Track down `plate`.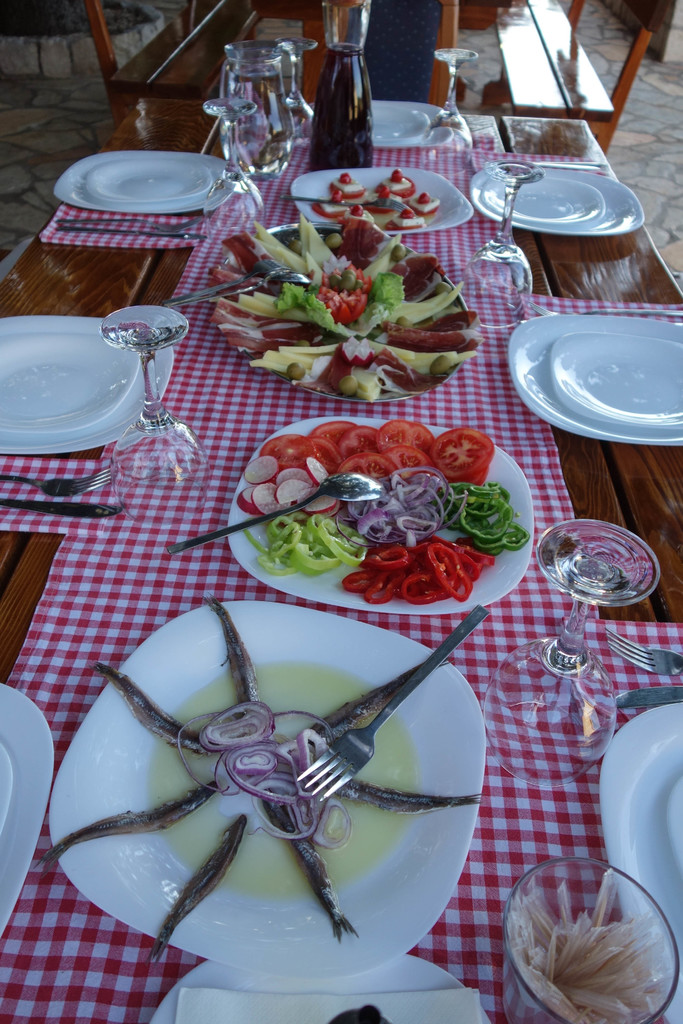
Tracked to {"left": 0, "top": 330, "right": 136, "bottom": 436}.
